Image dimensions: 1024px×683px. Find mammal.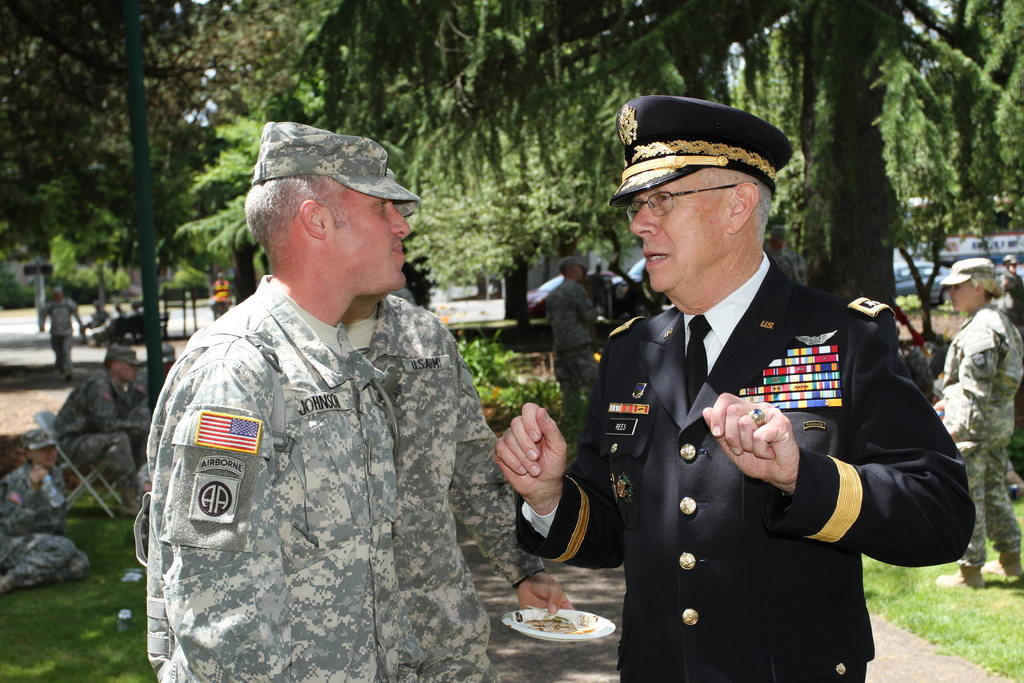
crop(54, 352, 160, 523).
